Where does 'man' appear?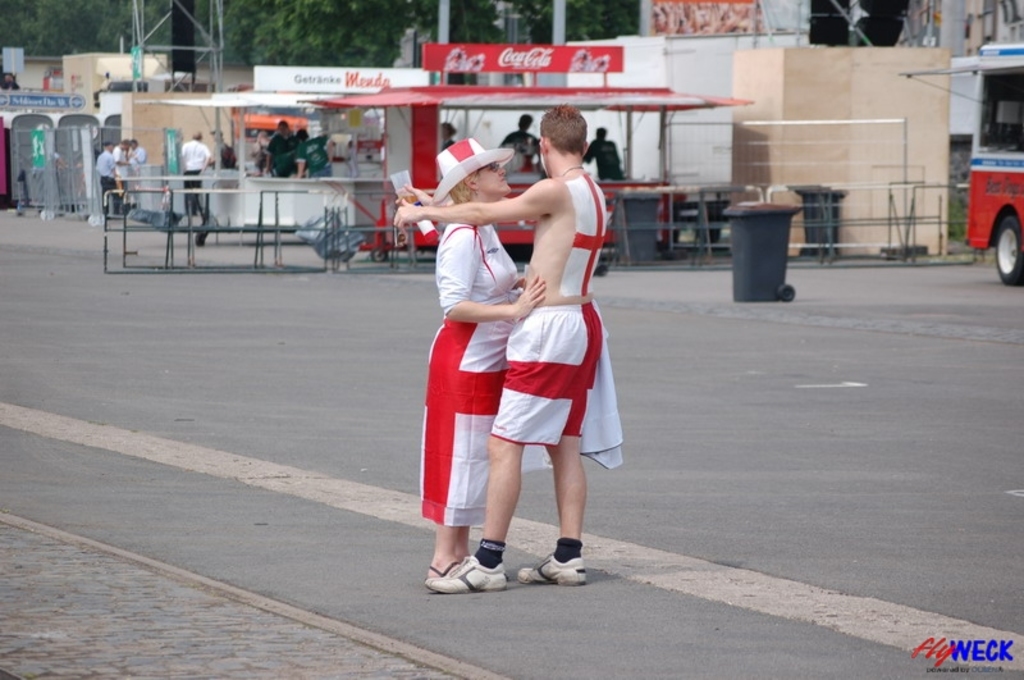
Appears at {"x1": 178, "y1": 131, "x2": 209, "y2": 211}.
